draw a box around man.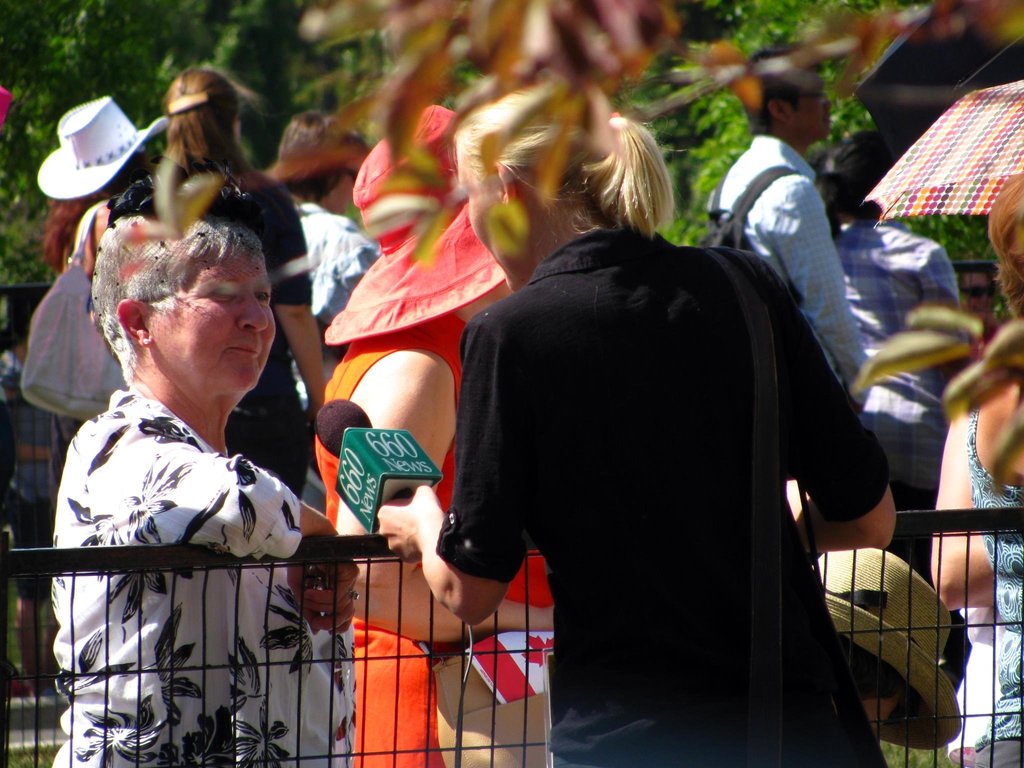
bbox=(703, 51, 872, 402).
